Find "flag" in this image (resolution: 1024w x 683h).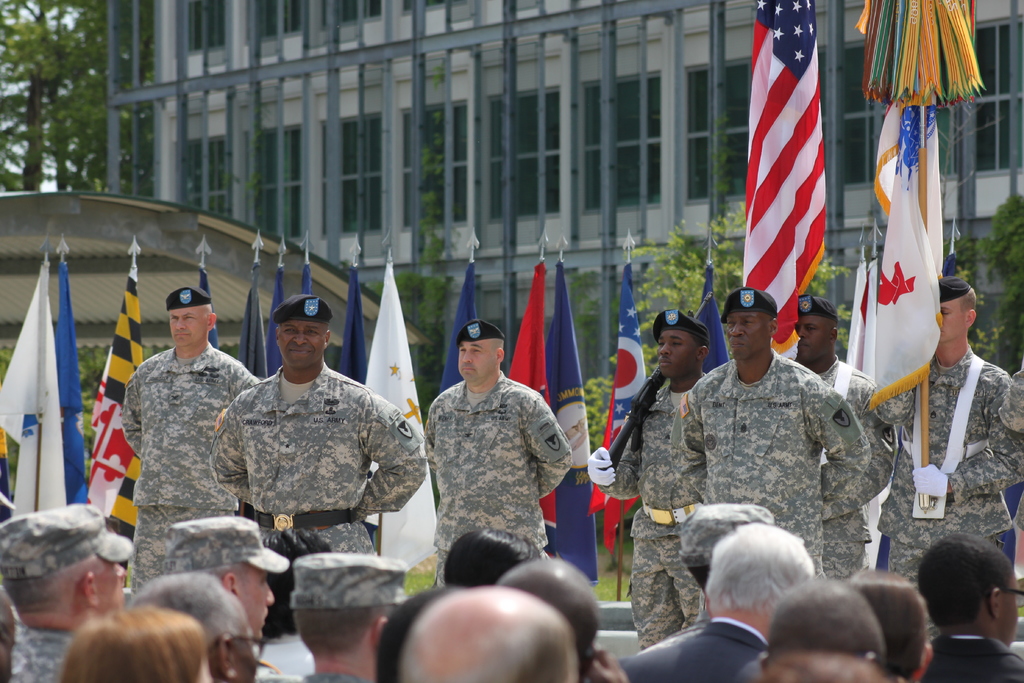
<bbox>735, 0, 826, 360</bbox>.
